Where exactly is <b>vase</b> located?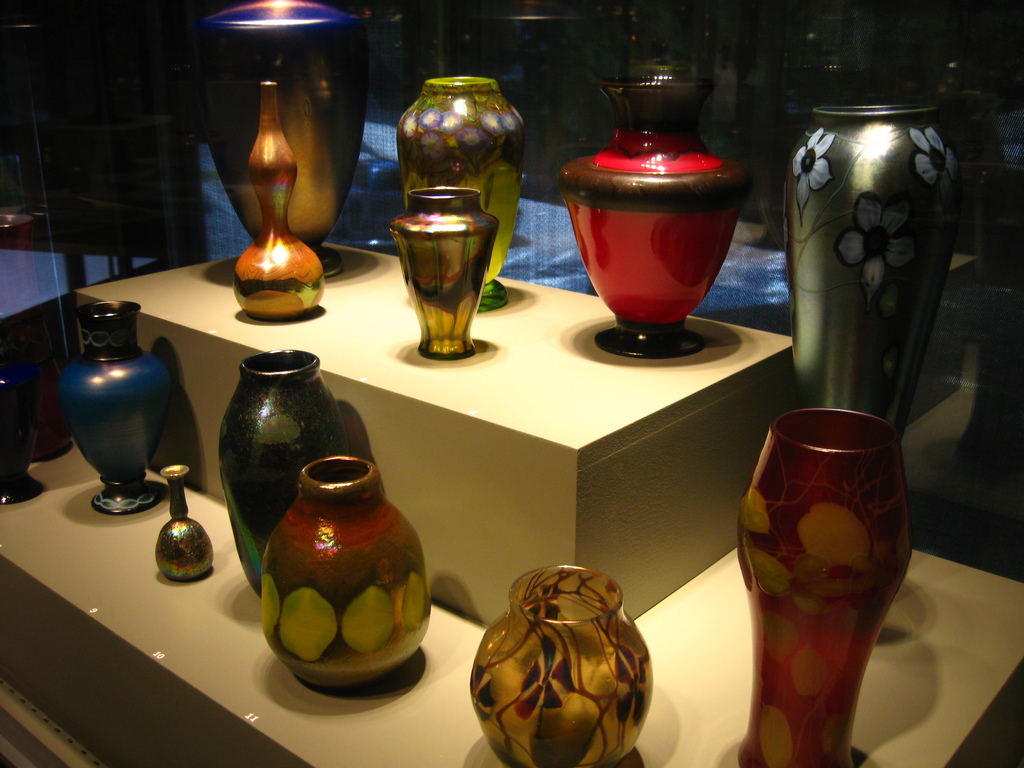
Its bounding box is left=187, top=1, right=379, bottom=274.
